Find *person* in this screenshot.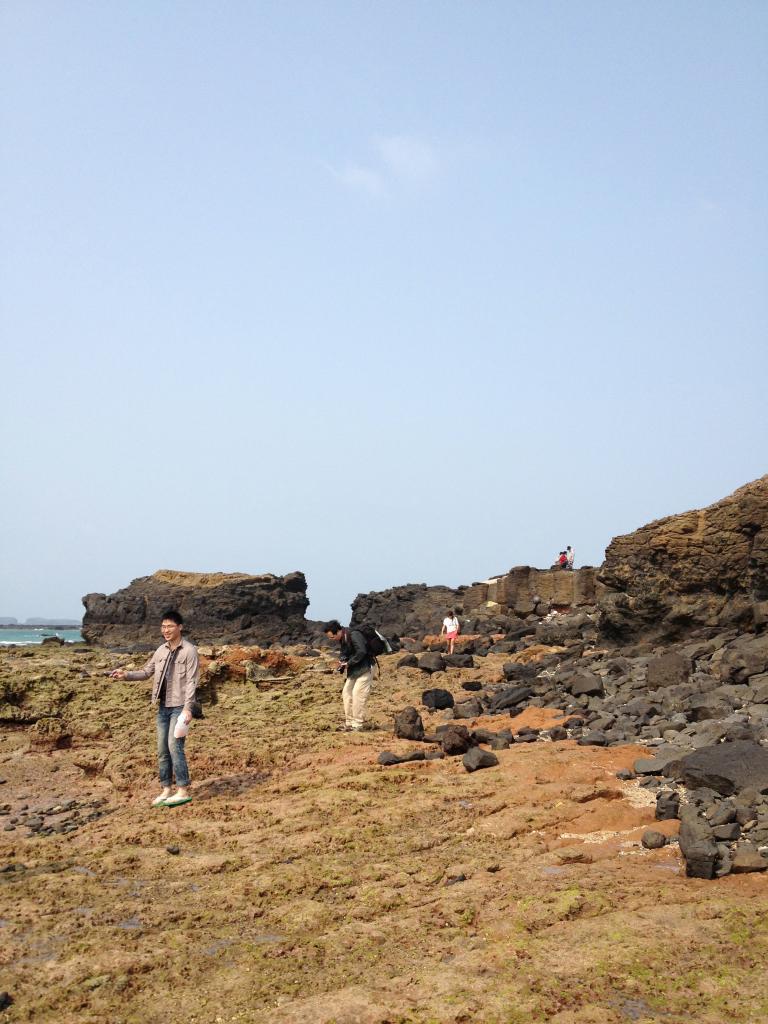
The bounding box for *person* is 324/603/367/739.
